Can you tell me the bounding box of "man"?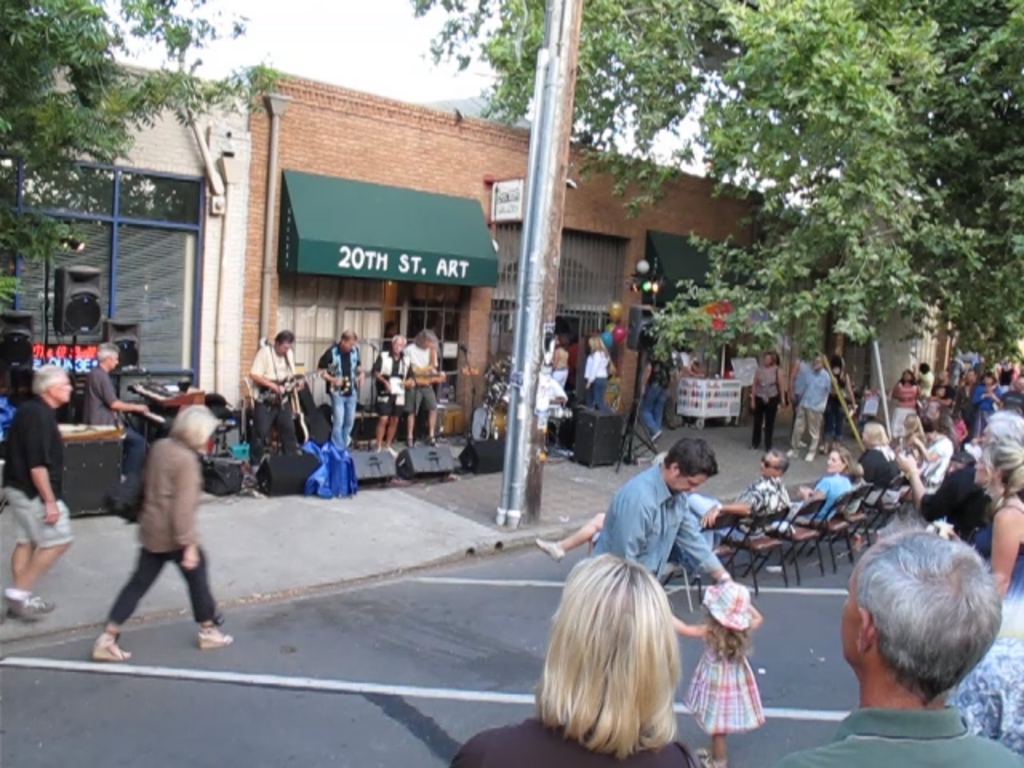
bbox(314, 336, 368, 456).
